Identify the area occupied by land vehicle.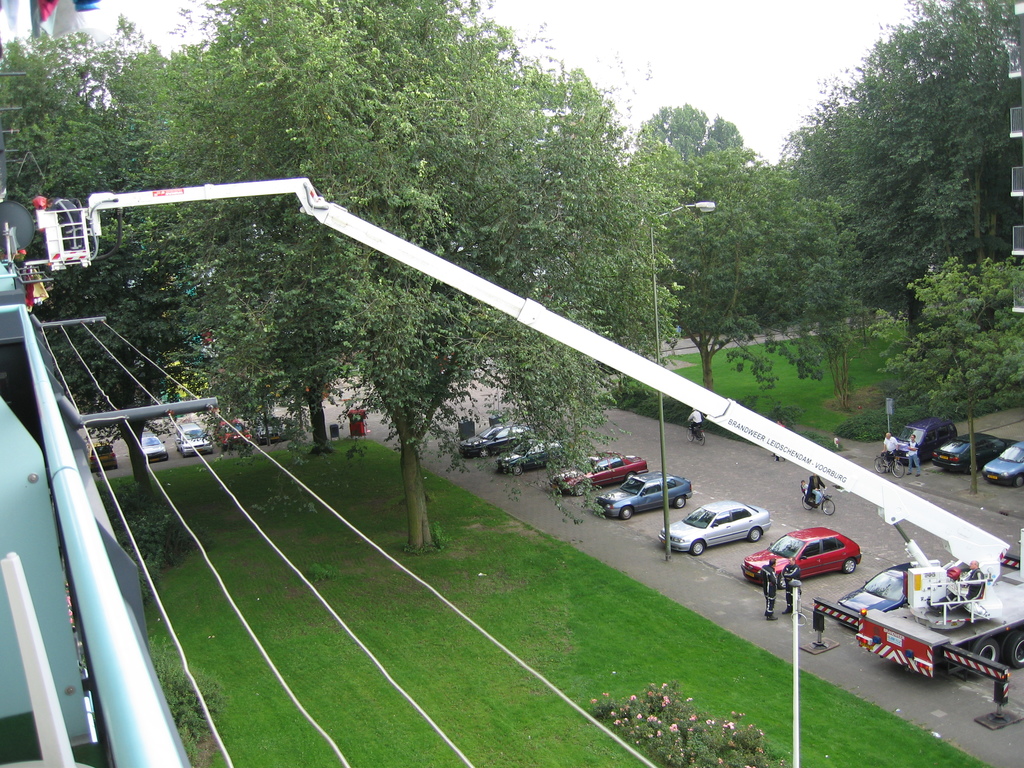
Area: {"x1": 800, "y1": 486, "x2": 838, "y2": 518}.
